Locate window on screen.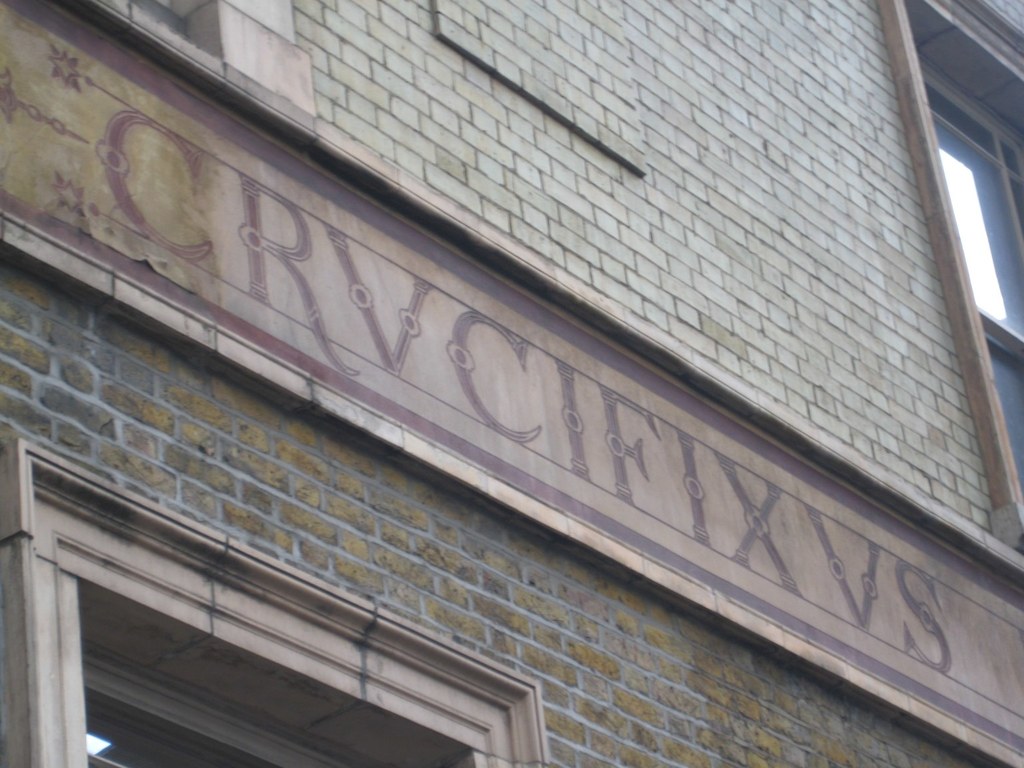
On screen at BBox(0, 443, 546, 767).
